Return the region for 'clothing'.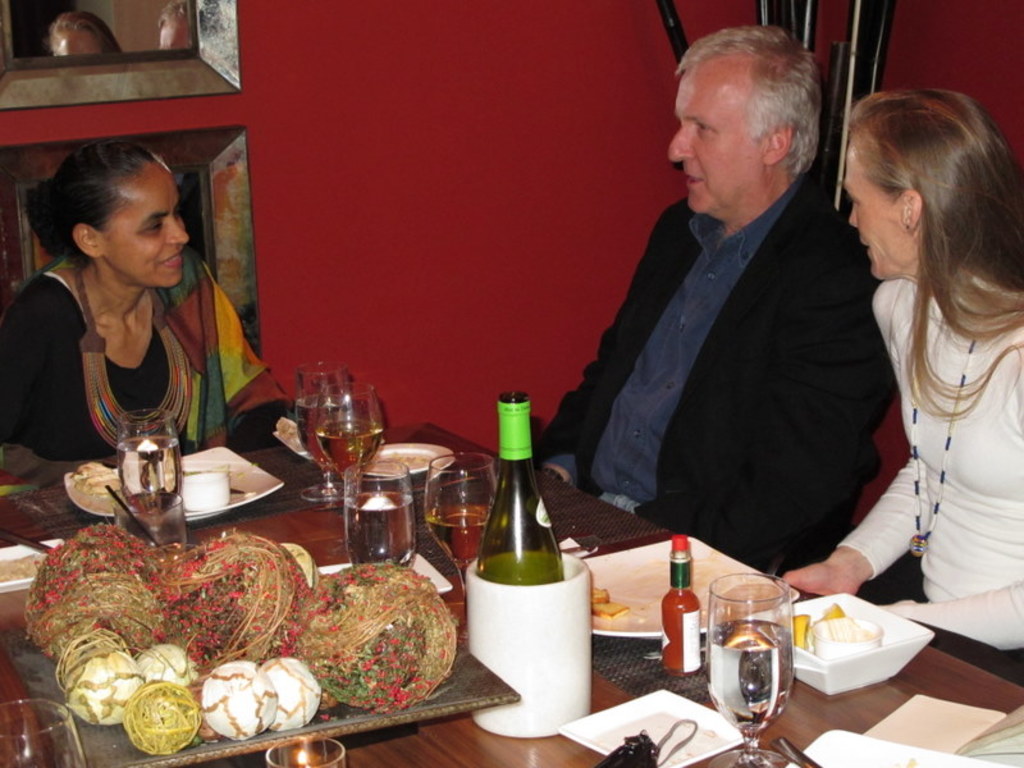
868,278,1023,658.
